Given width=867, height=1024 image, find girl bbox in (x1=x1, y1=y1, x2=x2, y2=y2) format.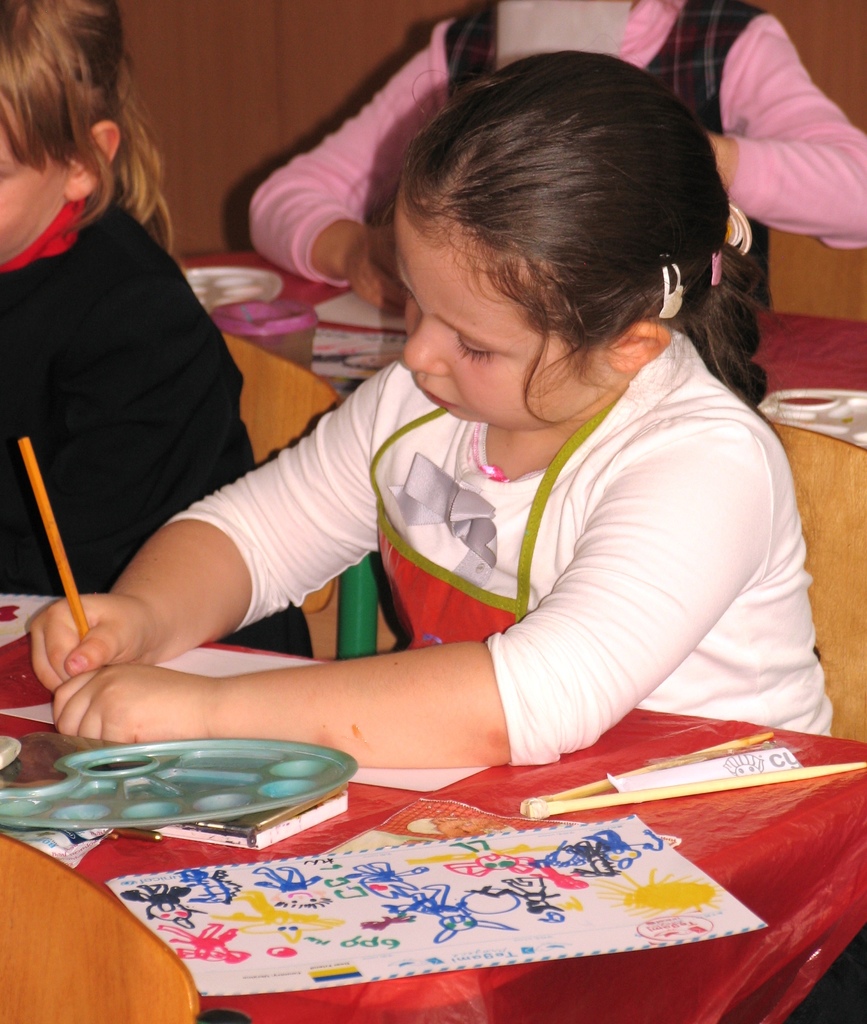
(x1=24, y1=59, x2=850, y2=758).
